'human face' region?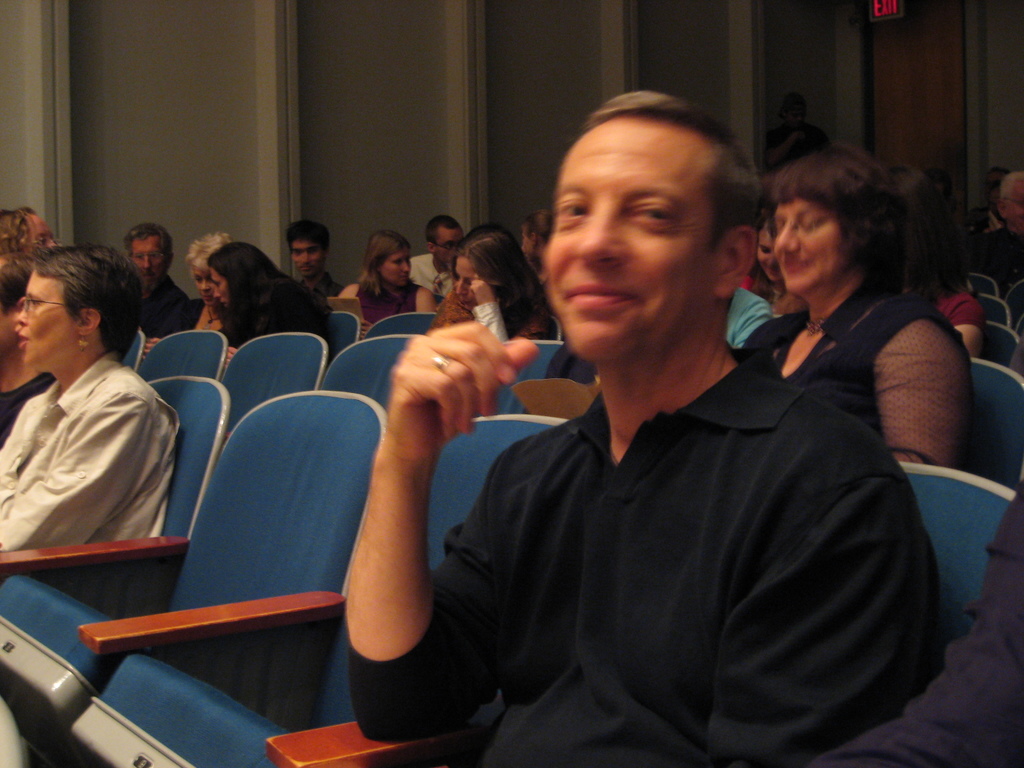
pyautogui.locateOnScreen(775, 195, 842, 294)
